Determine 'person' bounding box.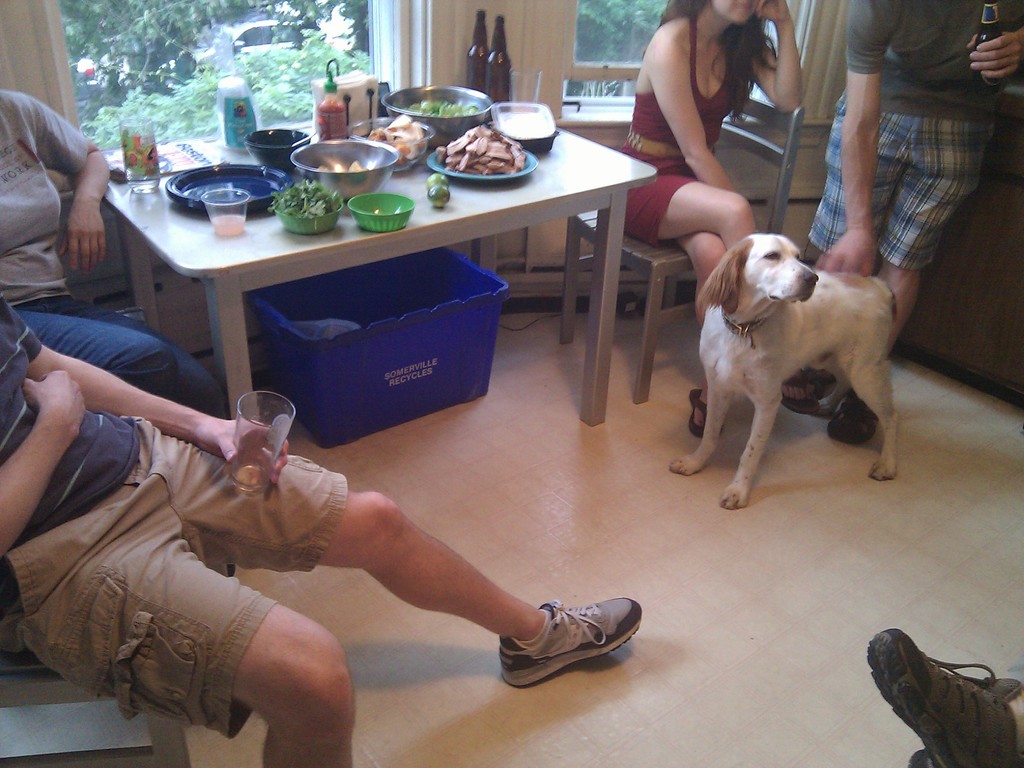
Determined: BBox(0, 70, 237, 429).
